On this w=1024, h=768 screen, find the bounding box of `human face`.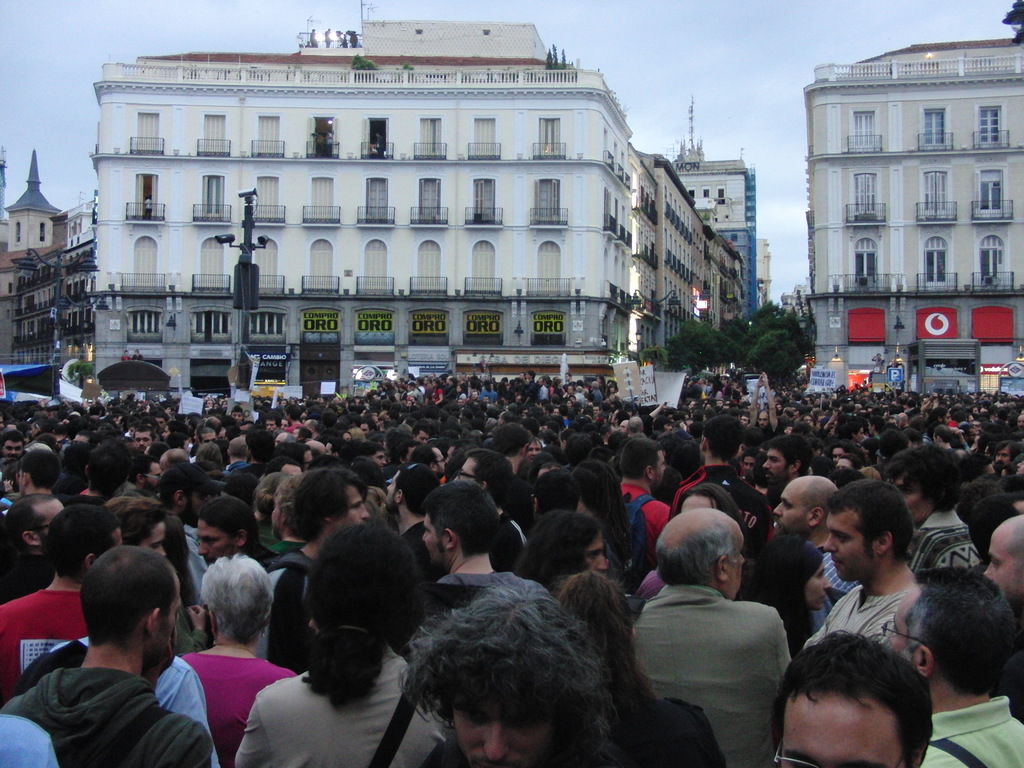
Bounding box: crop(821, 511, 876, 582).
